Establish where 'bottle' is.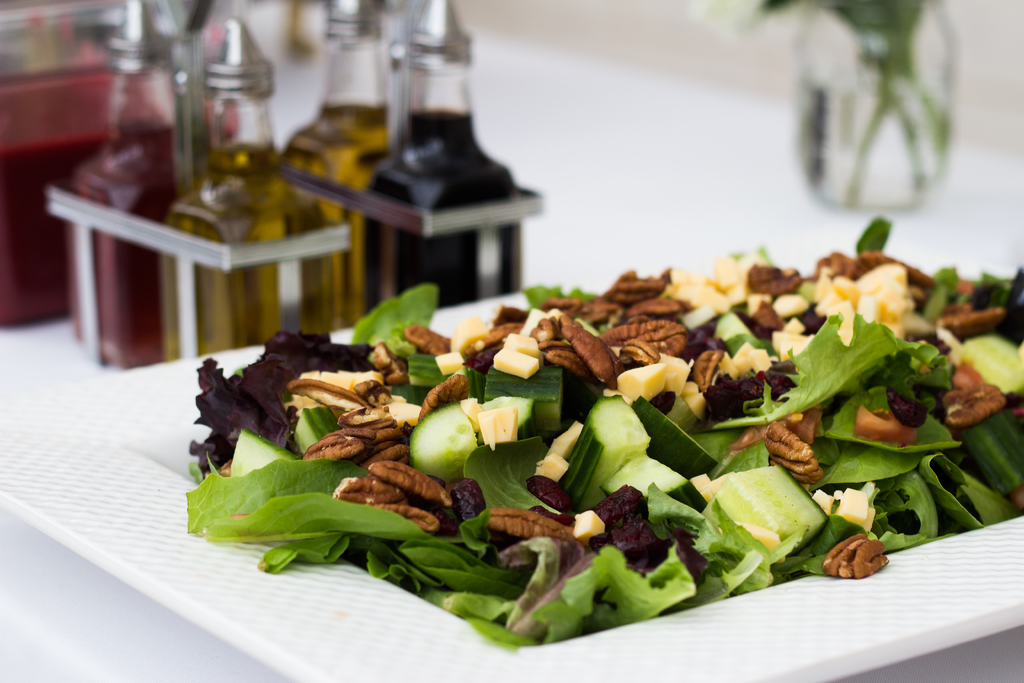
Established at [358,0,524,333].
